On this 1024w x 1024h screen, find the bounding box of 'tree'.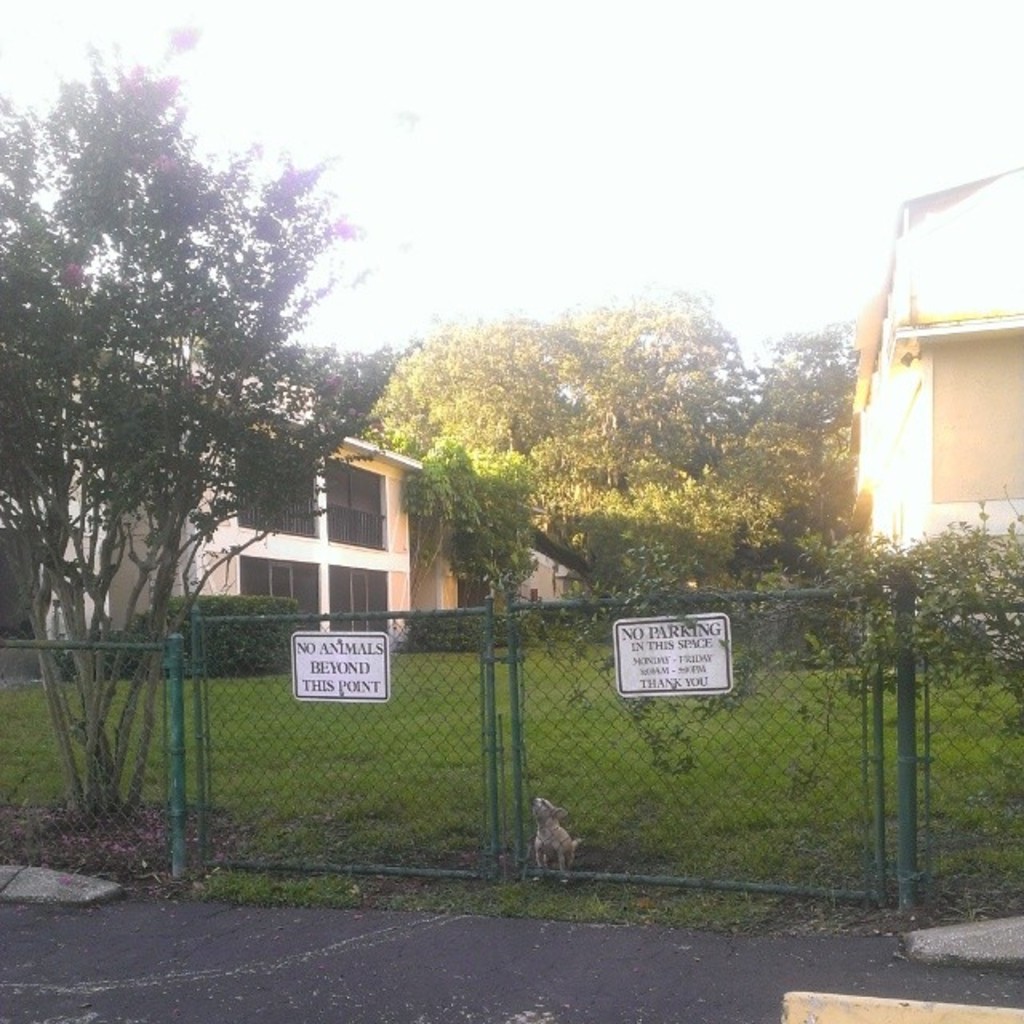
Bounding box: [left=541, top=480, right=765, bottom=590].
